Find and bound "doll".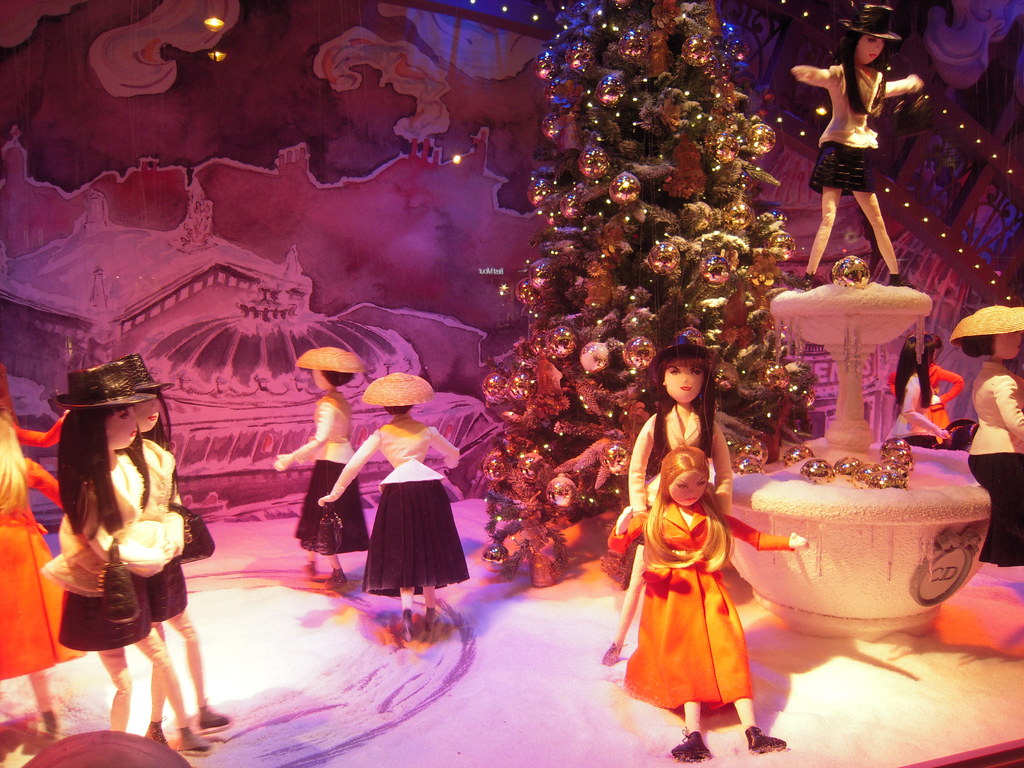
Bound: (left=607, top=324, right=738, bottom=666).
